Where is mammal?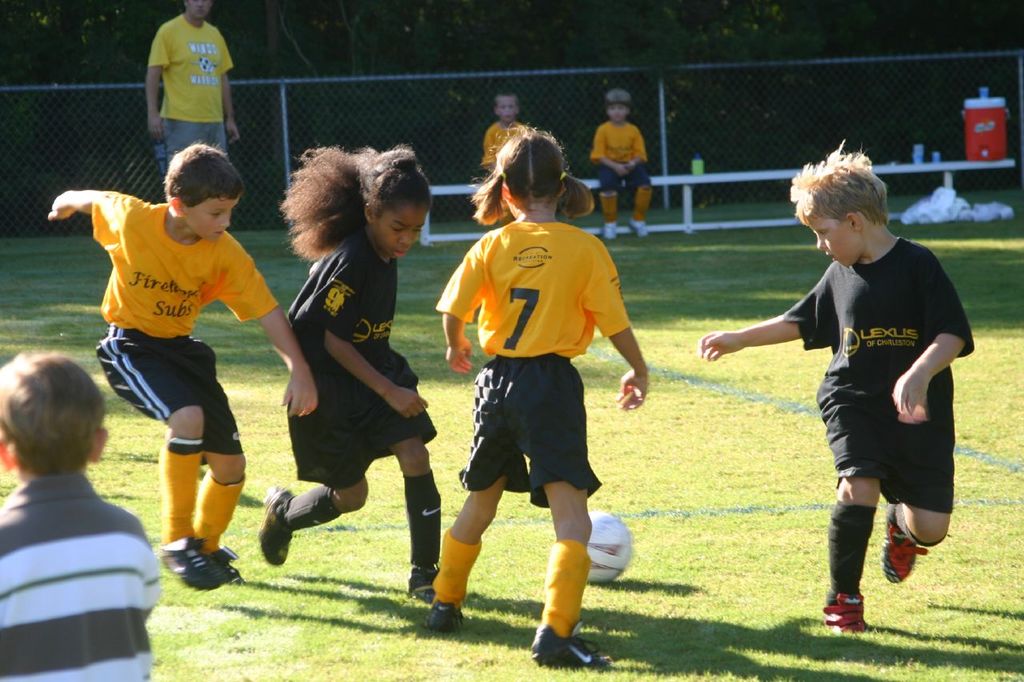
region(258, 135, 443, 598).
